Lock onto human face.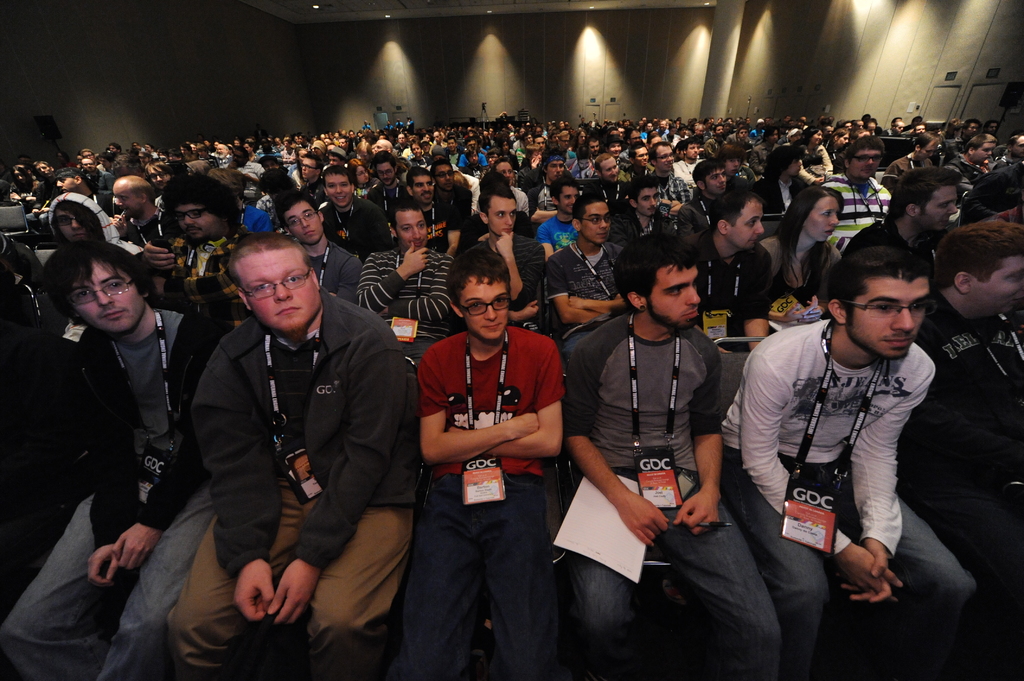
Locked: [left=1011, top=136, right=1023, bottom=159].
